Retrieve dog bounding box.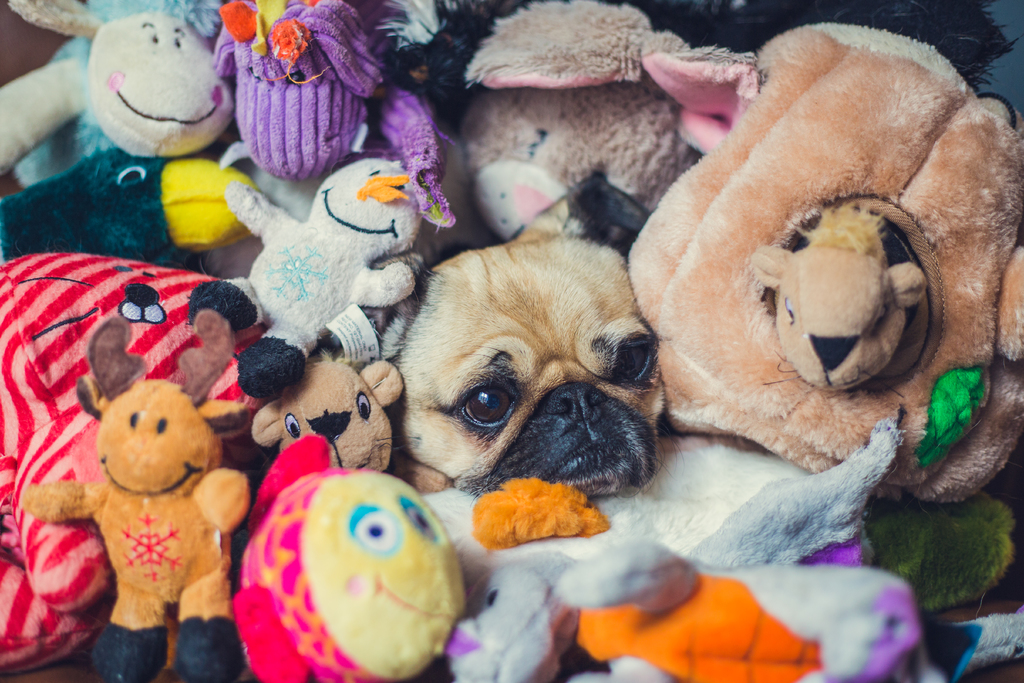
Bounding box: select_region(398, 230, 669, 502).
